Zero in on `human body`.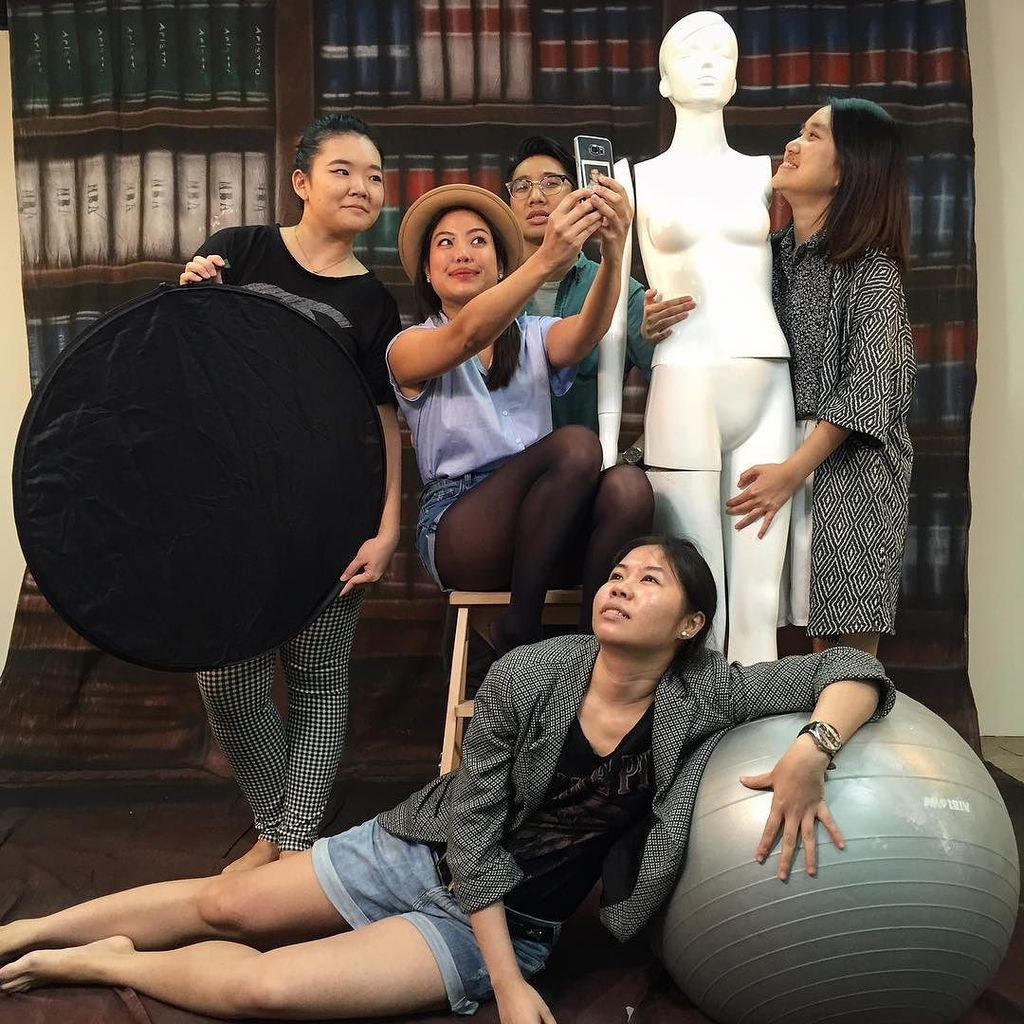
Zeroed in: [719, 96, 923, 659].
